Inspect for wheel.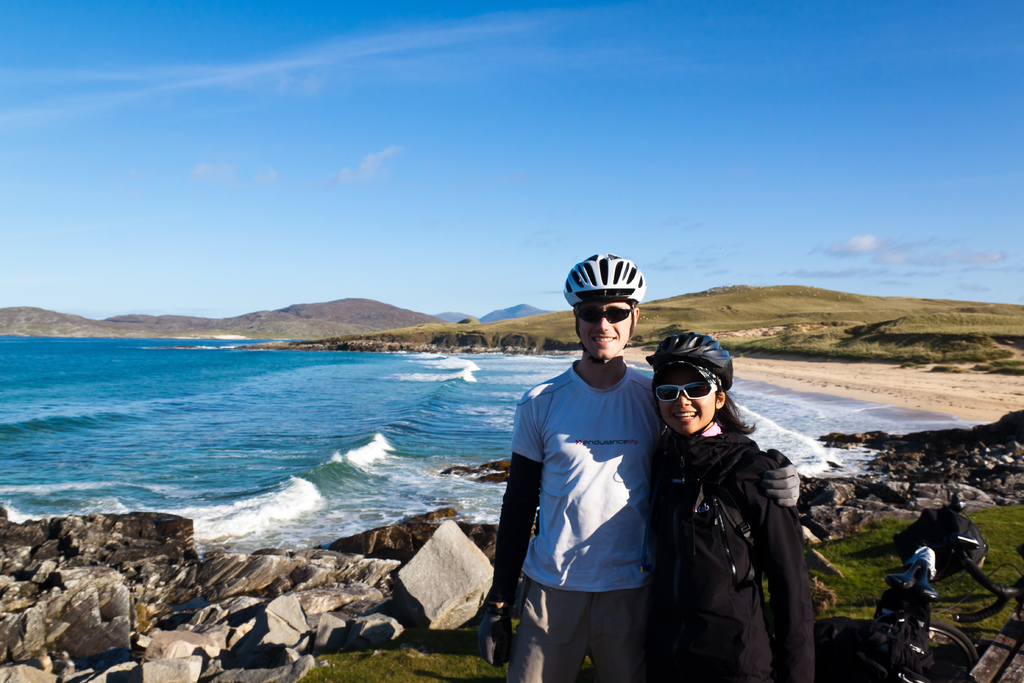
Inspection: {"left": 824, "top": 620, "right": 979, "bottom": 682}.
